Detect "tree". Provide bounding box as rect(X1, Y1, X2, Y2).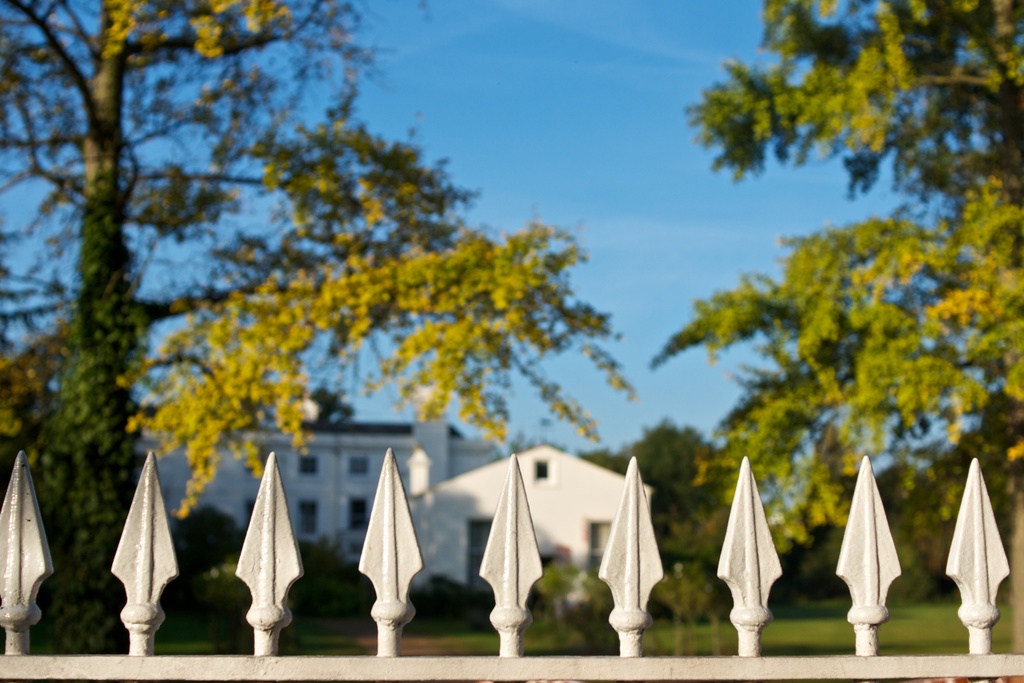
rect(901, 374, 1023, 607).
